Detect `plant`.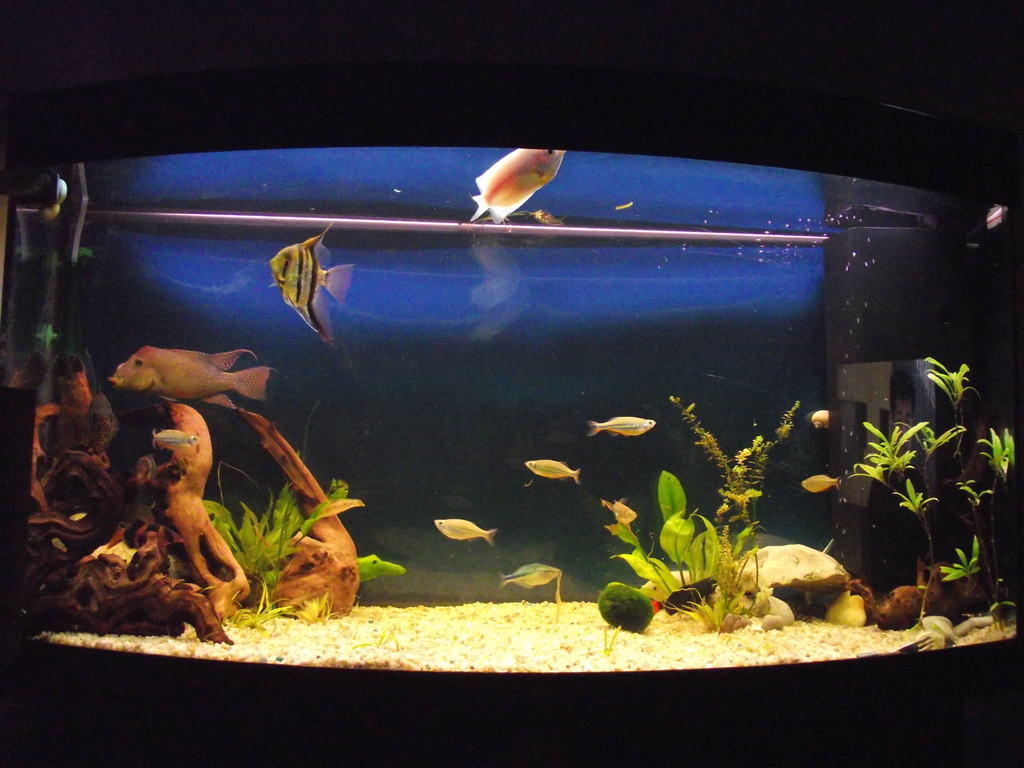
Detected at bbox(597, 392, 797, 628).
